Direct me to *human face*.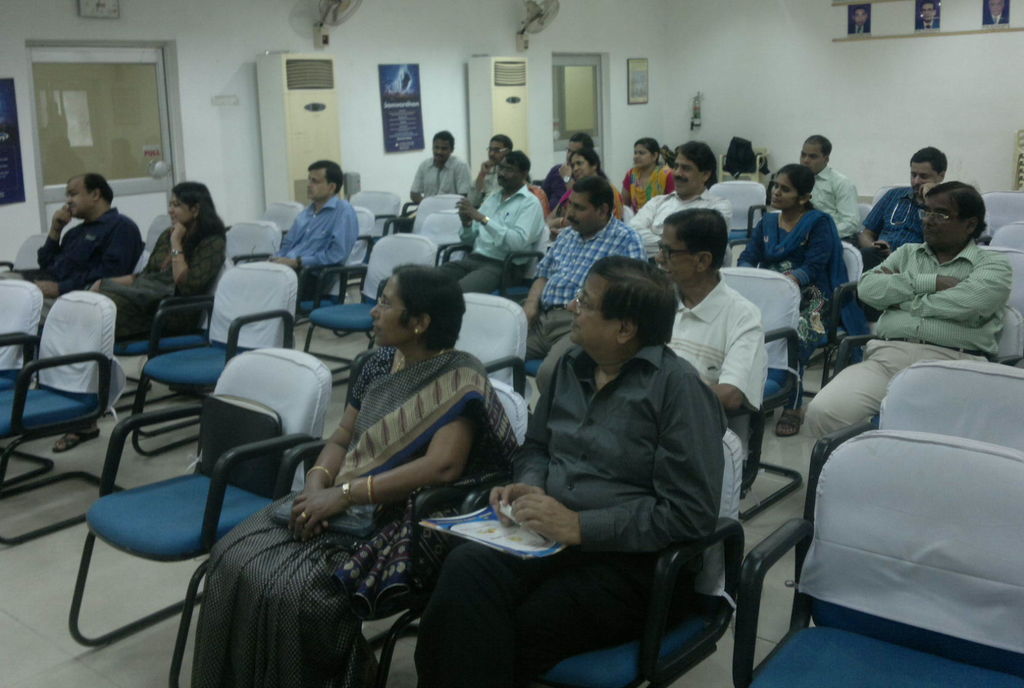
Direction: (x1=632, y1=144, x2=653, y2=169).
